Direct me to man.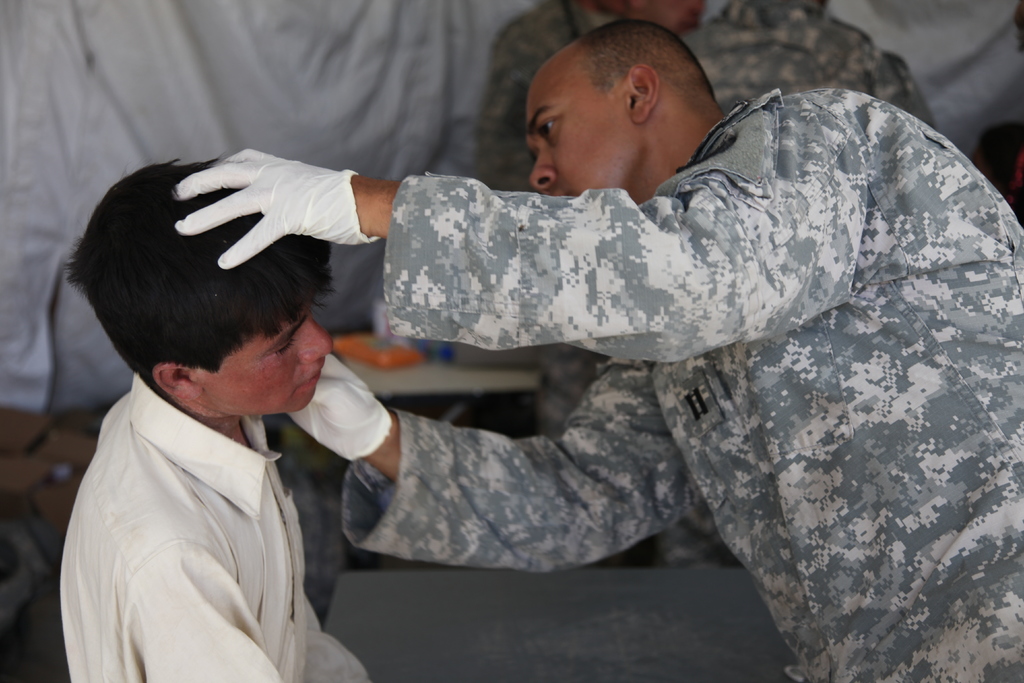
Direction: bbox(481, 0, 948, 567).
